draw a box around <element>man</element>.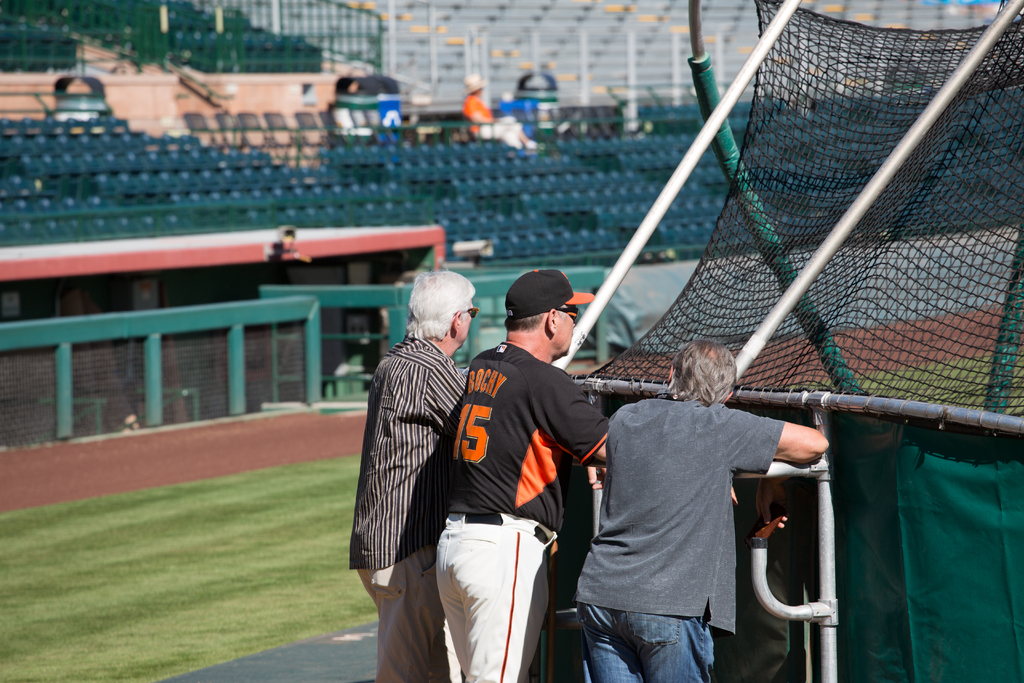
(570,340,834,682).
